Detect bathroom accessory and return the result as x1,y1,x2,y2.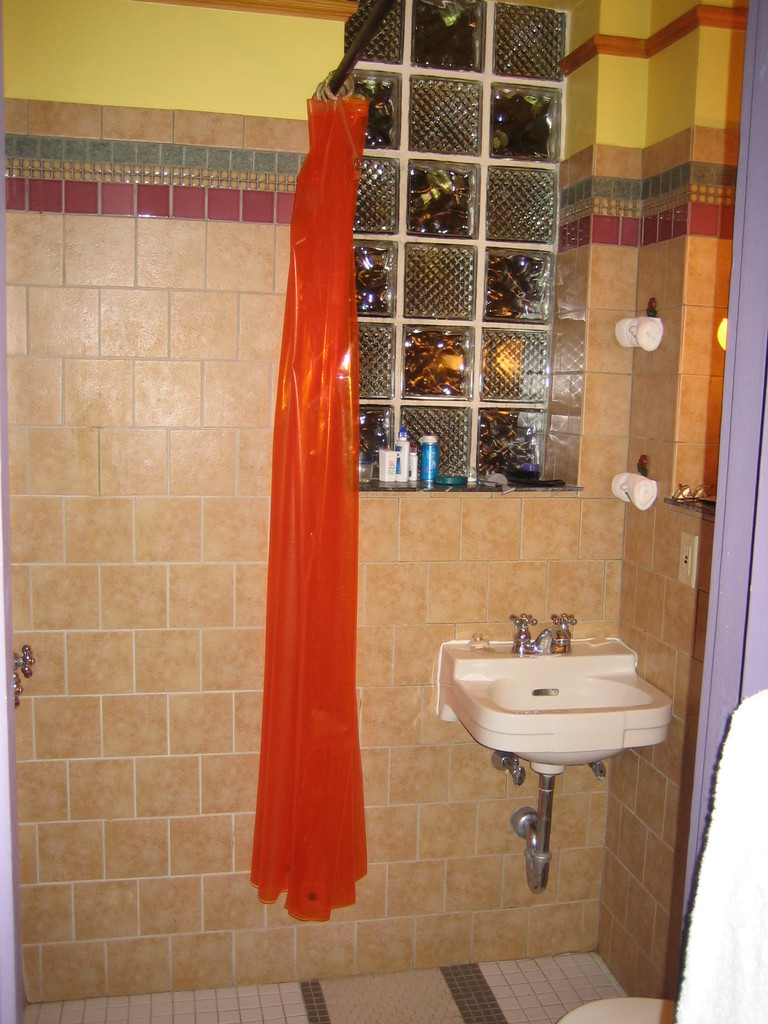
388,609,693,893.
